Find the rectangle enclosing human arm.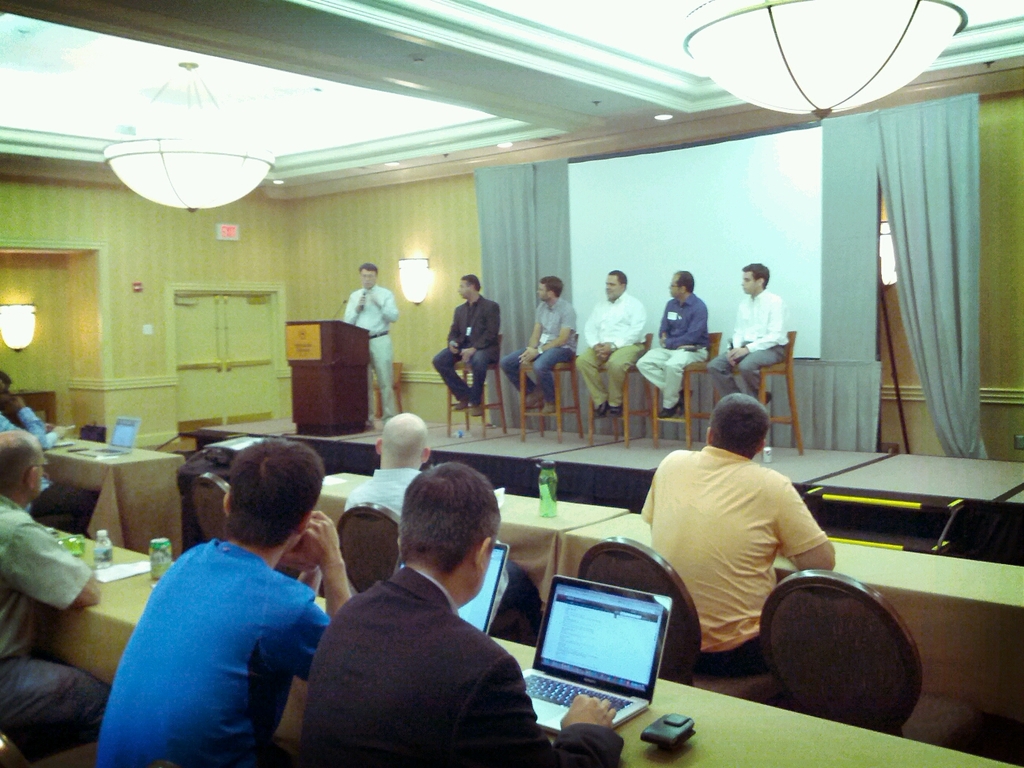
[x1=459, y1=299, x2=504, y2=365].
